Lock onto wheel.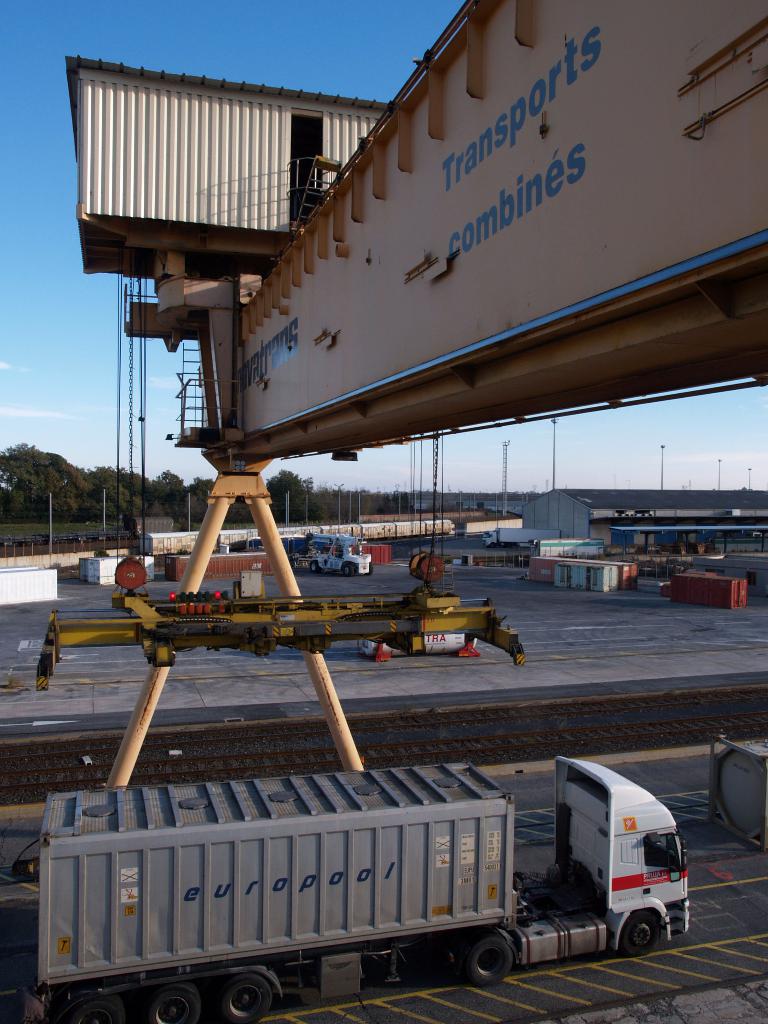
Locked: 630 911 674 957.
